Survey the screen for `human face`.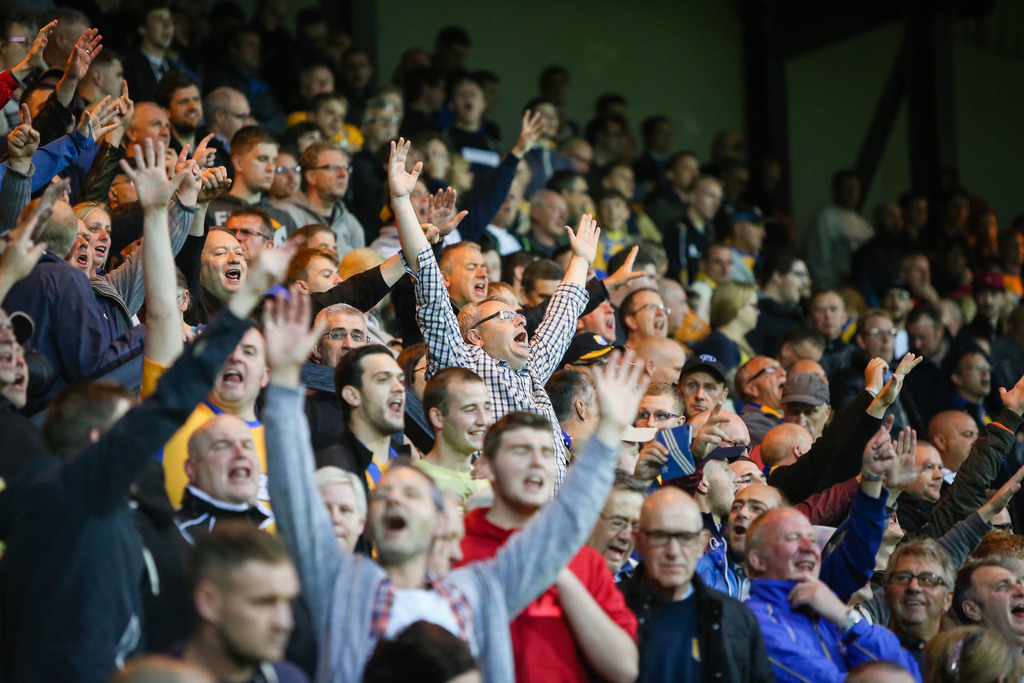
Survey found: (left=148, top=7, right=173, bottom=47).
